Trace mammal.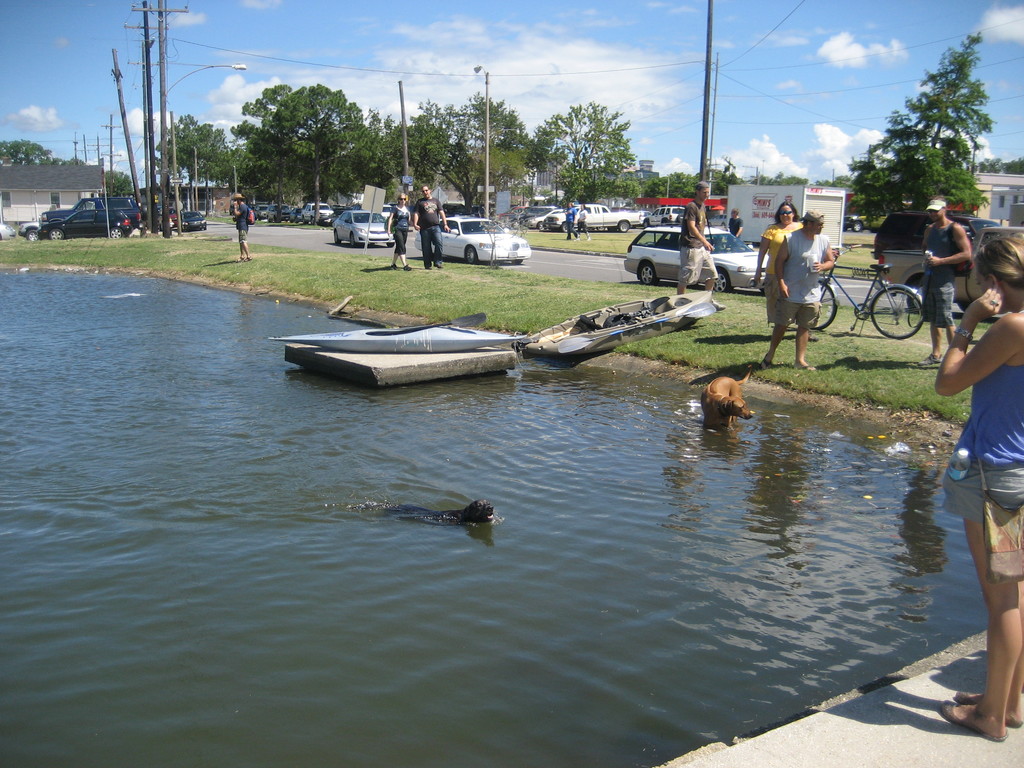
Traced to bbox=[360, 500, 494, 522].
